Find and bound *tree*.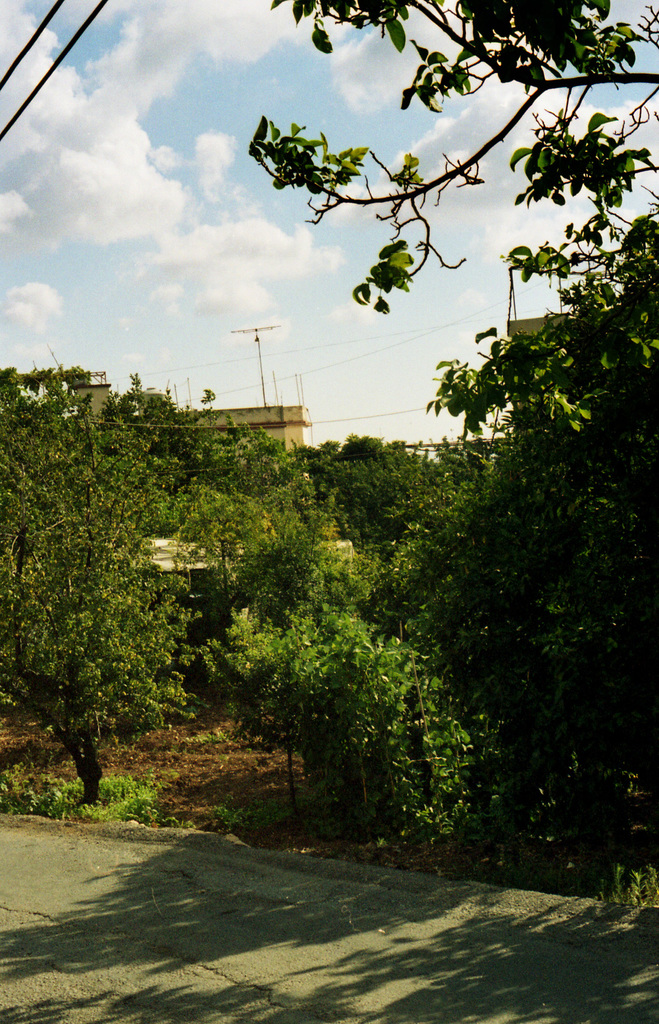
Bound: (206, 592, 450, 840).
